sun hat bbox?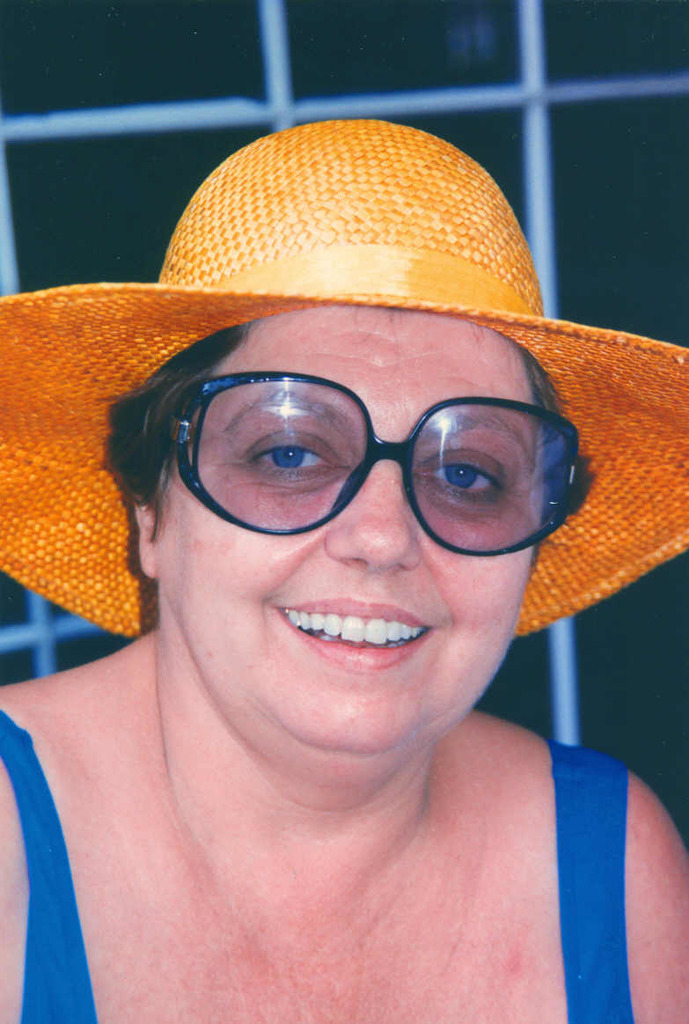
<region>0, 114, 688, 652</region>
